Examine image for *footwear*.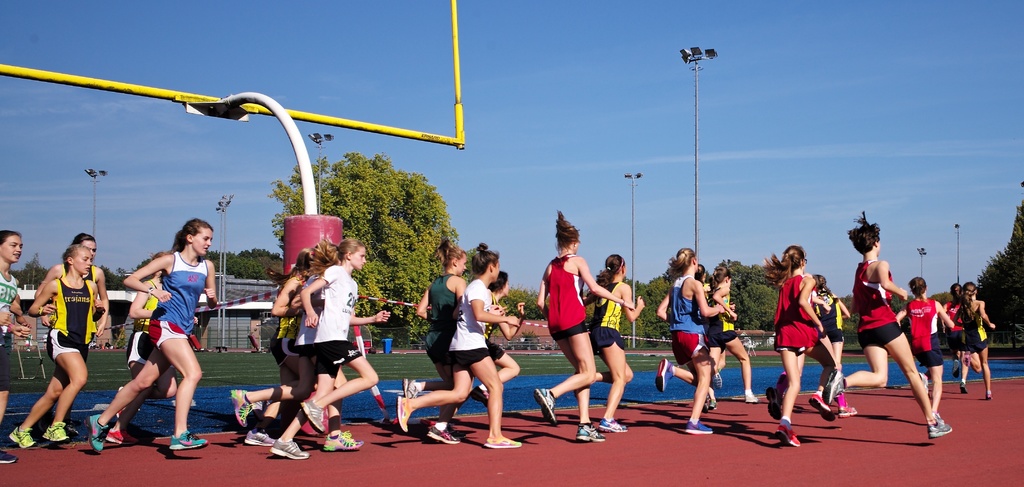
Examination result: Rect(743, 393, 760, 401).
